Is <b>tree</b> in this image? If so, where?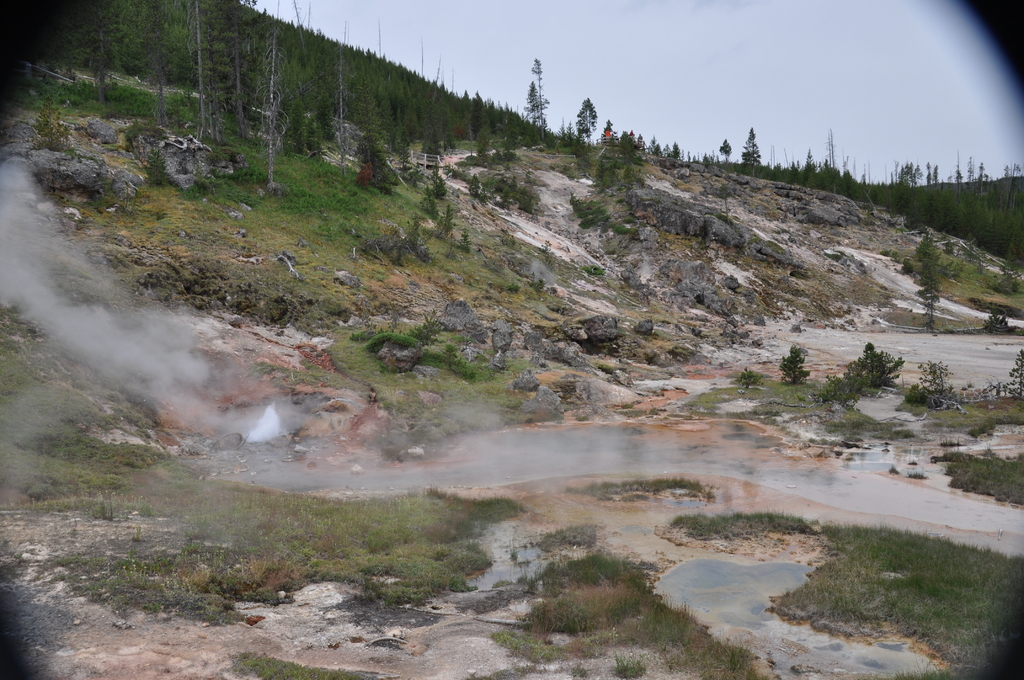
Yes, at x1=529, y1=60, x2=551, y2=136.
